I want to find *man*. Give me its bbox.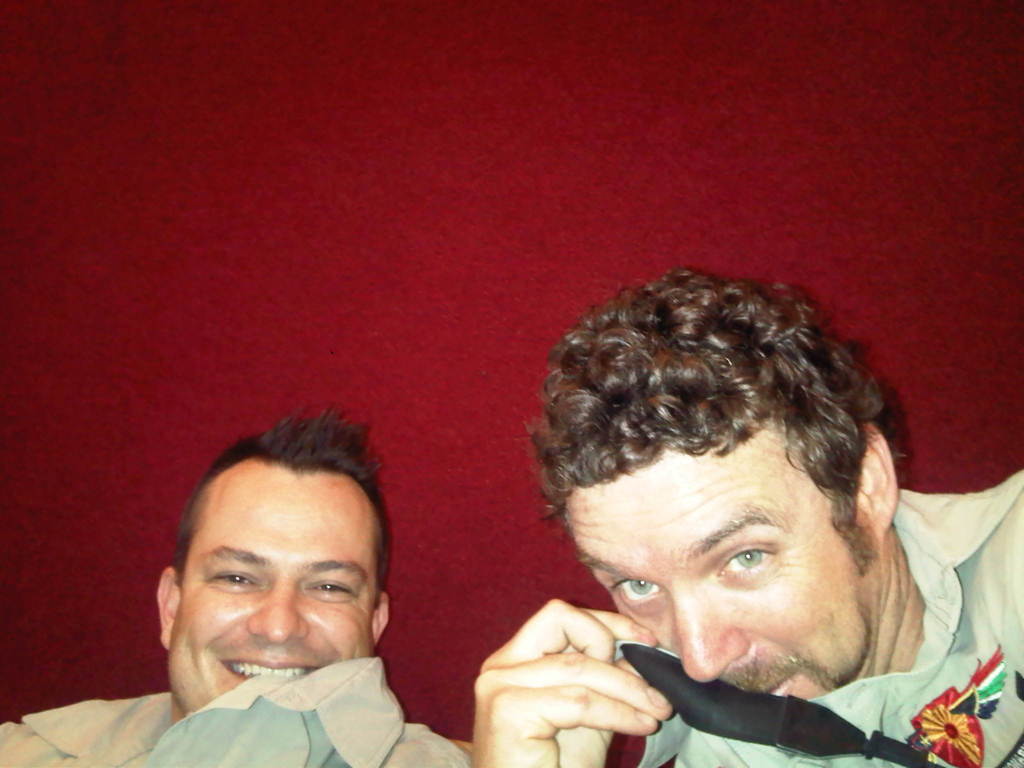
detection(0, 404, 469, 767).
